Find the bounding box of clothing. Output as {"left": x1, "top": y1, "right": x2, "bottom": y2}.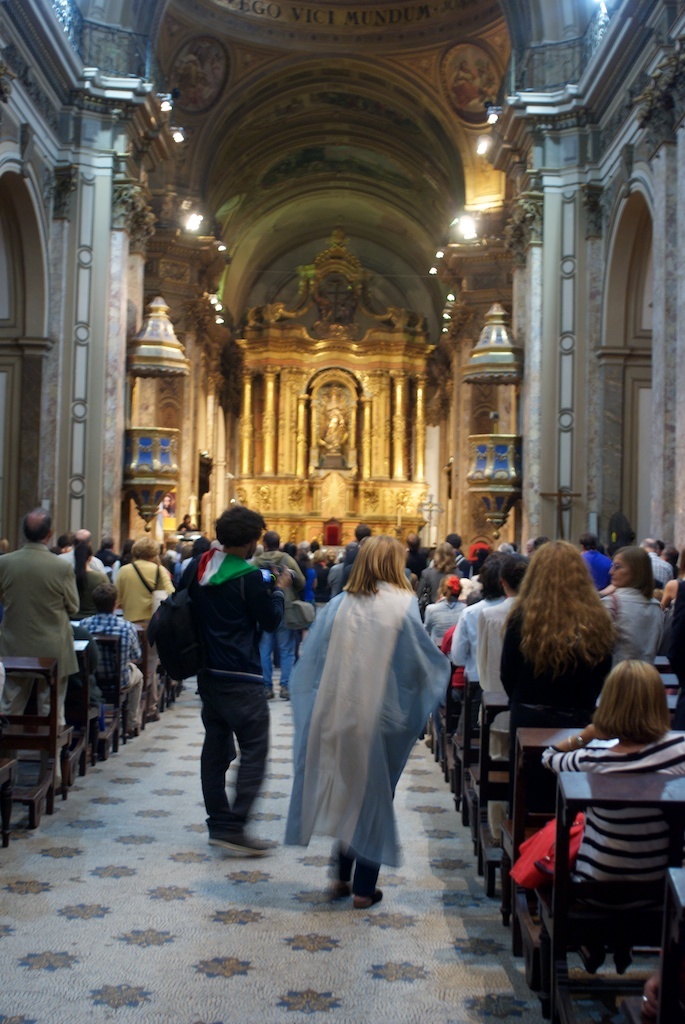
{"left": 181, "top": 542, "right": 290, "bottom": 829}.
